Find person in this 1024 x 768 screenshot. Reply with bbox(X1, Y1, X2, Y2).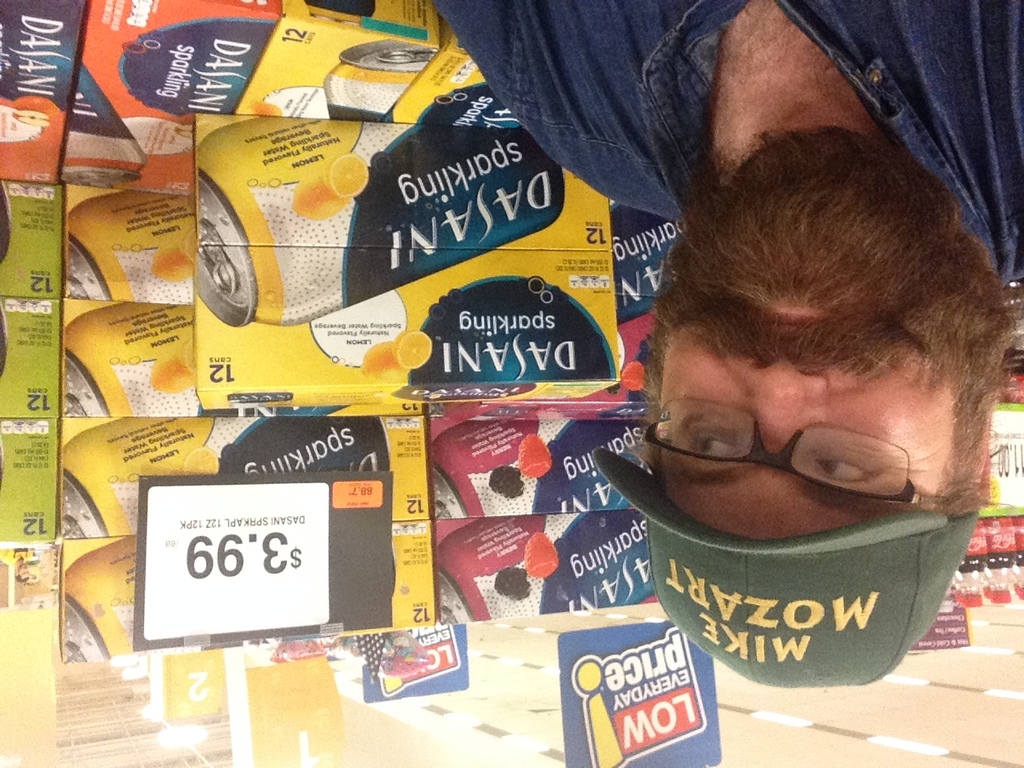
bbox(434, 0, 1023, 692).
